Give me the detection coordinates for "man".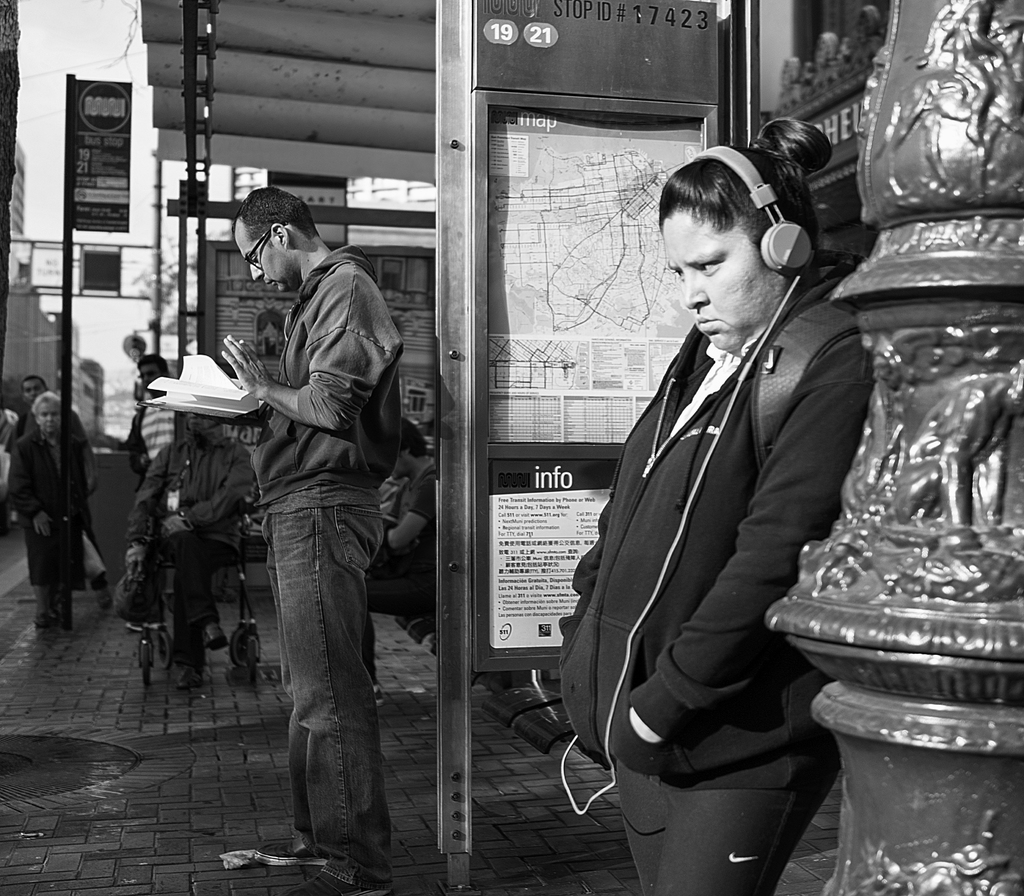
rect(122, 359, 181, 474).
